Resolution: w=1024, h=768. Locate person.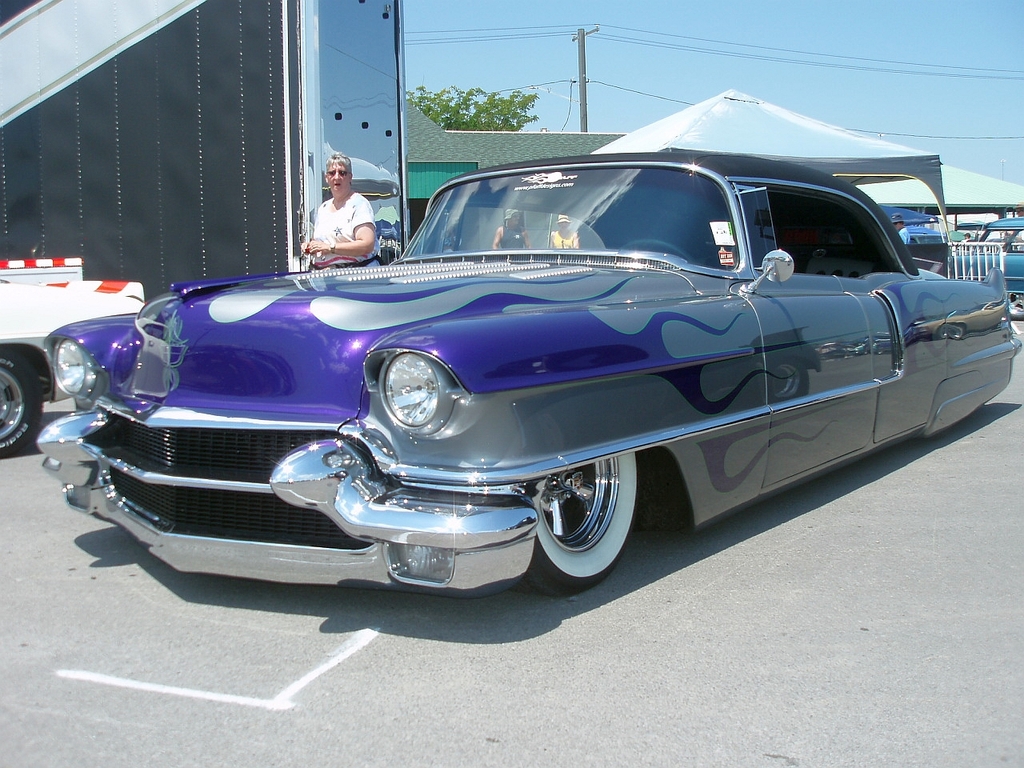
[898,213,910,250].
